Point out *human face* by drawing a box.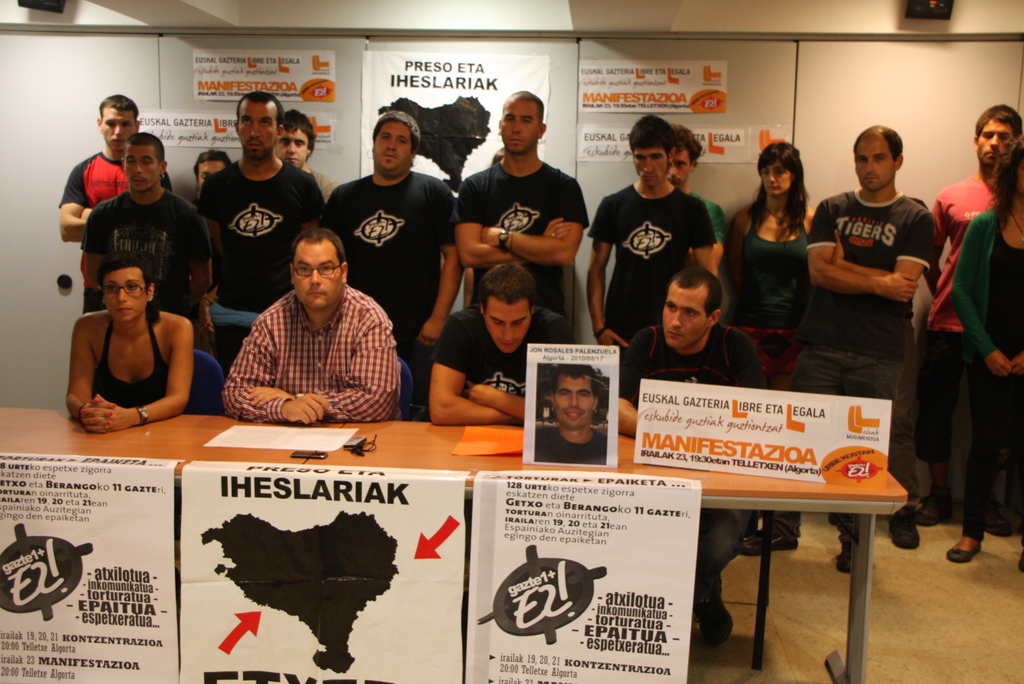
[x1=125, y1=142, x2=159, y2=189].
